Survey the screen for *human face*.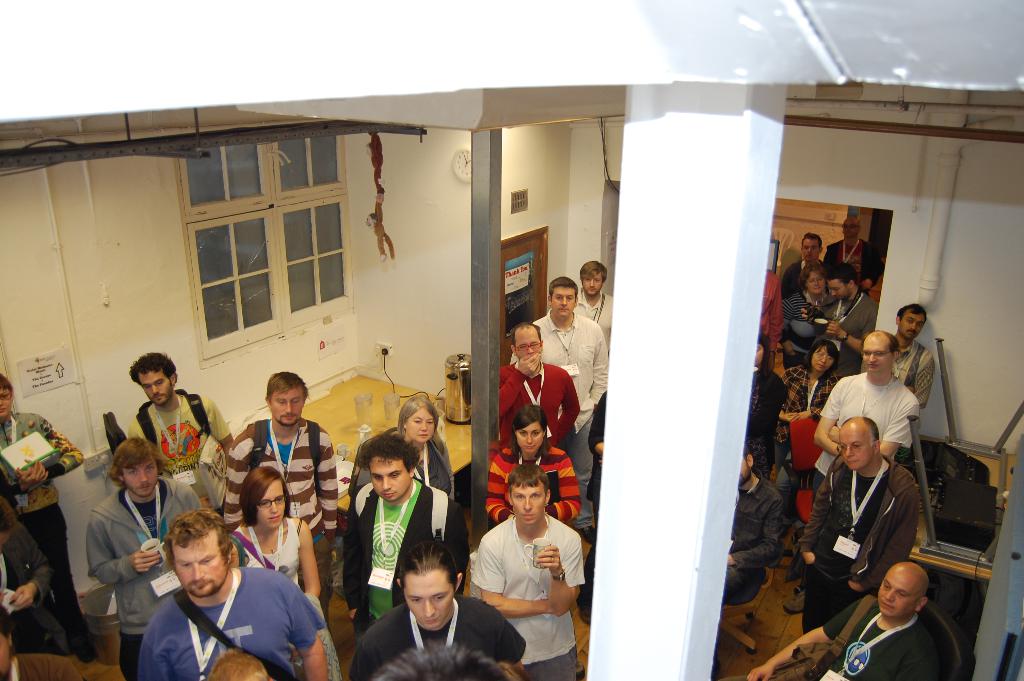
Survey found: (x1=897, y1=314, x2=925, y2=339).
